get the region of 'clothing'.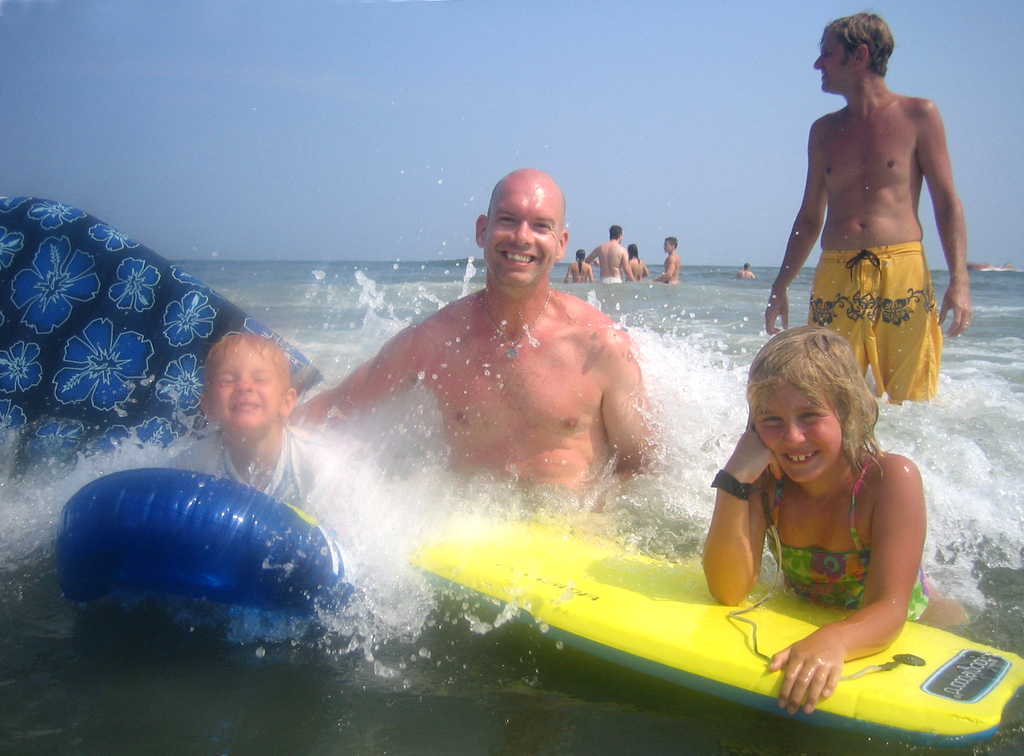
select_region(808, 241, 943, 404).
